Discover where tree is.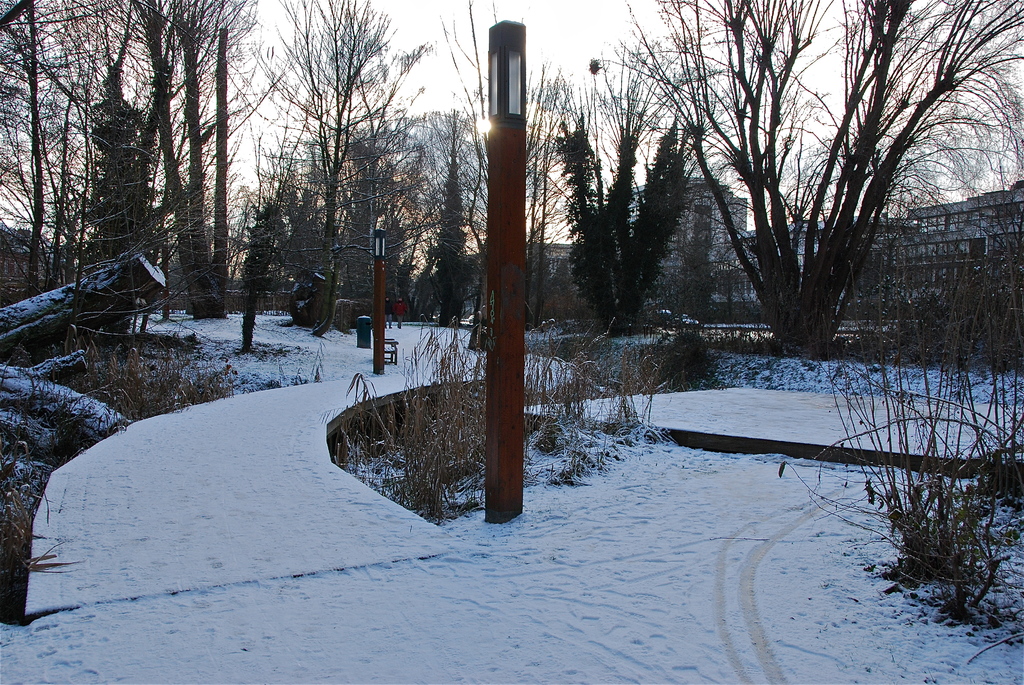
Discovered at box(514, 64, 601, 340).
